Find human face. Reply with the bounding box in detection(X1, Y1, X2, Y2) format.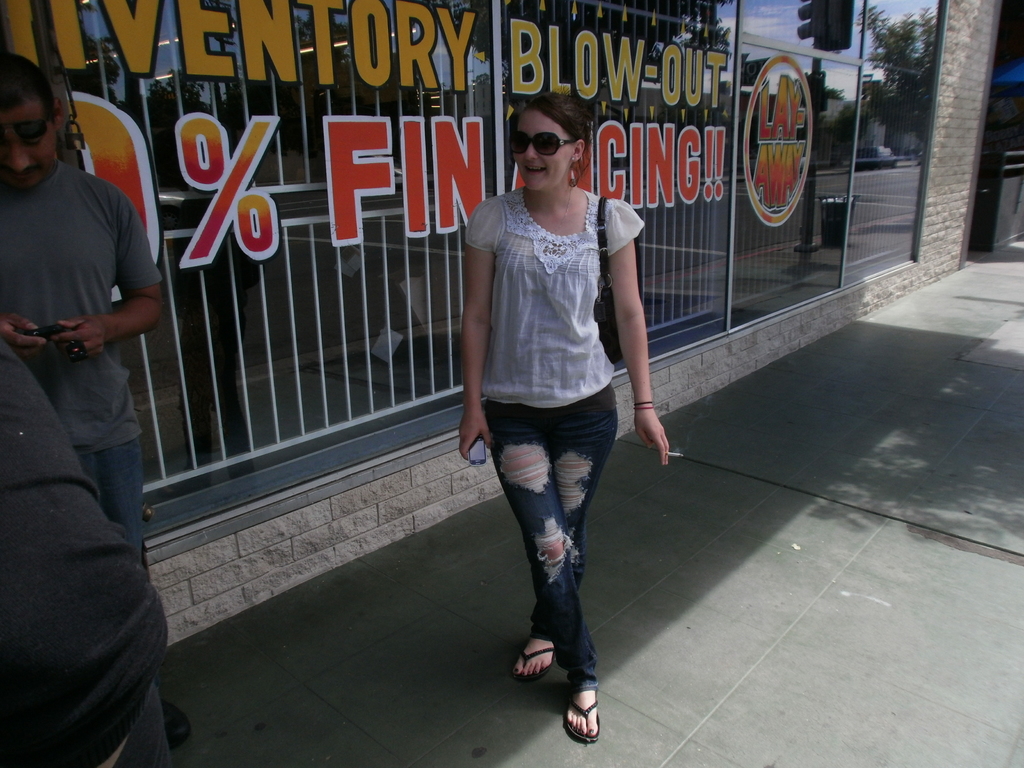
detection(518, 114, 572, 189).
